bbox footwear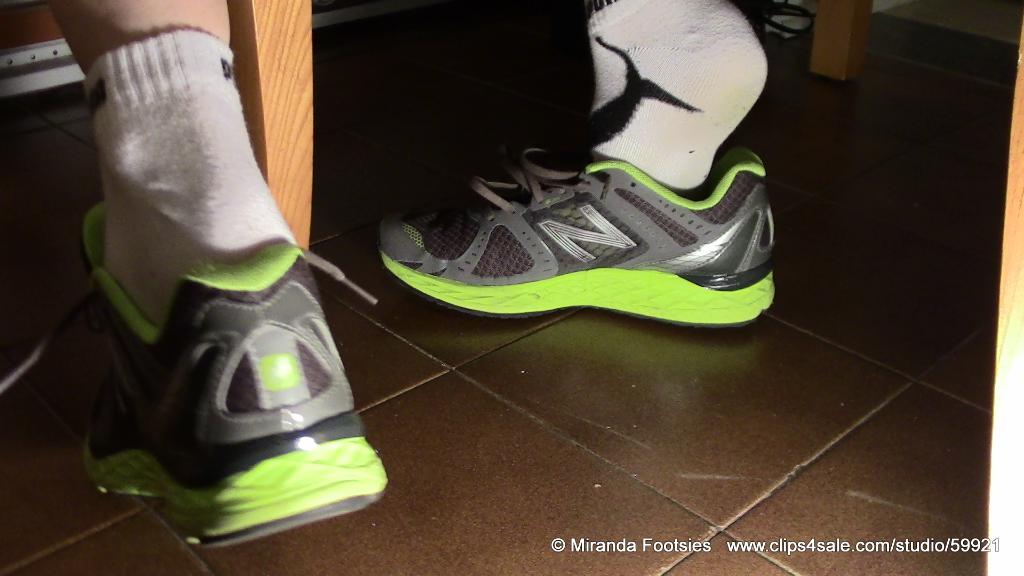
bbox=[369, 134, 783, 333]
